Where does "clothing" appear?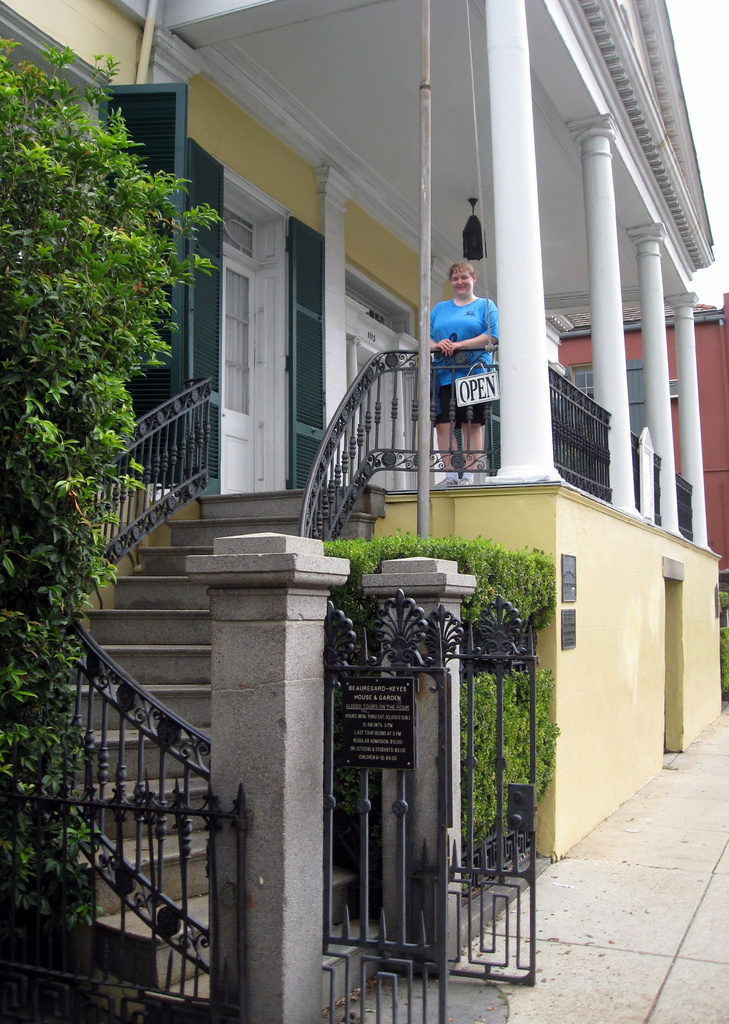
Appears at [428, 280, 508, 404].
